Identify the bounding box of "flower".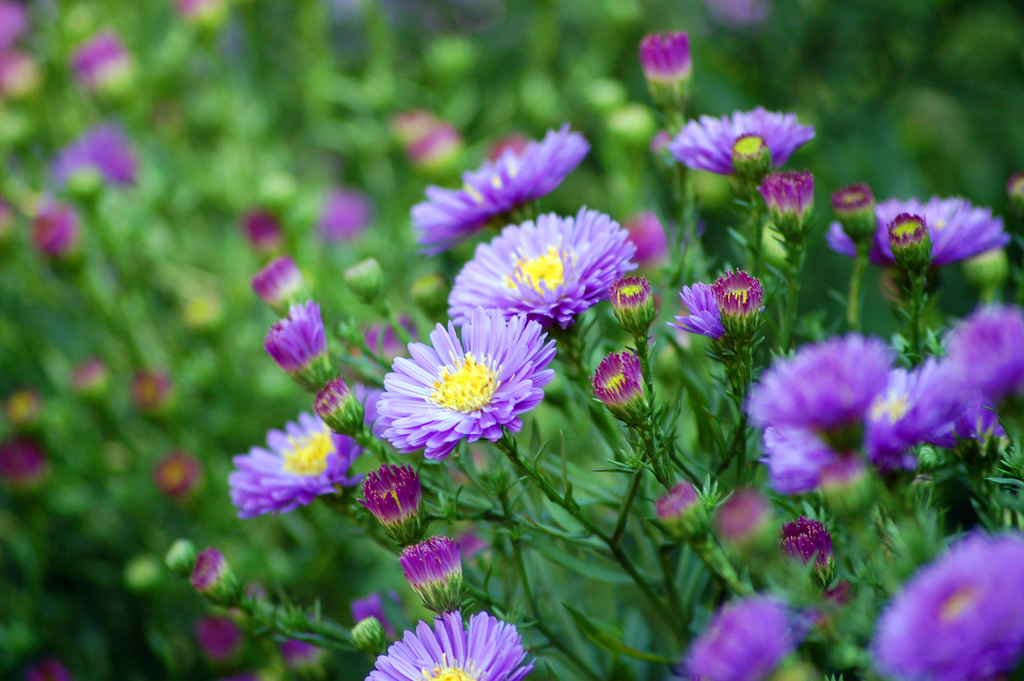
bbox=(360, 607, 535, 680).
